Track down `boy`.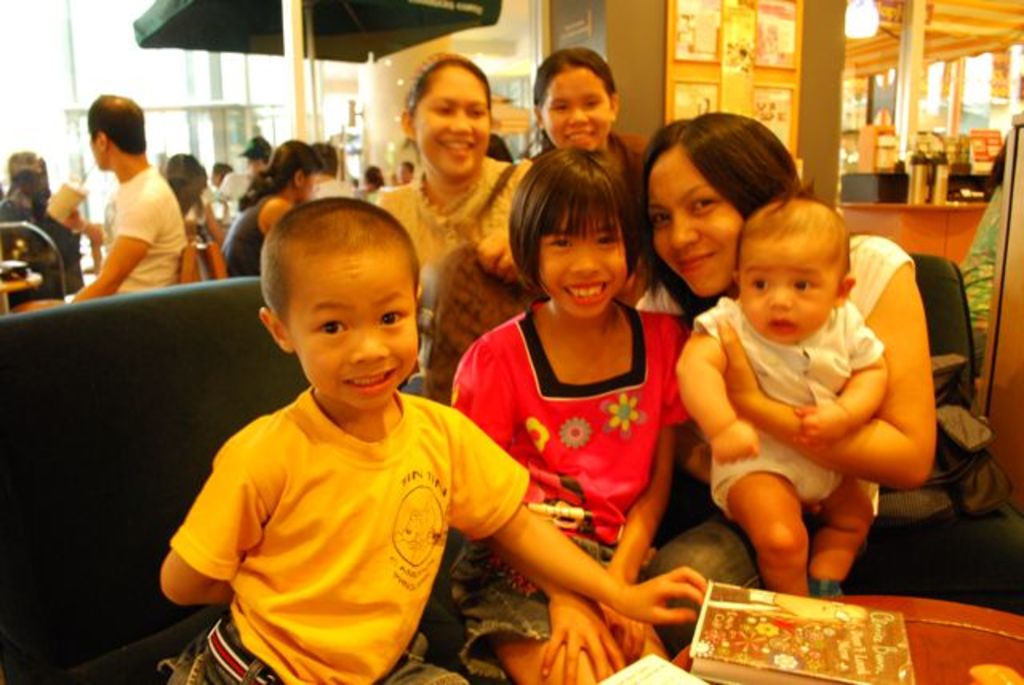
Tracked to [x1=158, y1=189, x2=707, y2=683].
